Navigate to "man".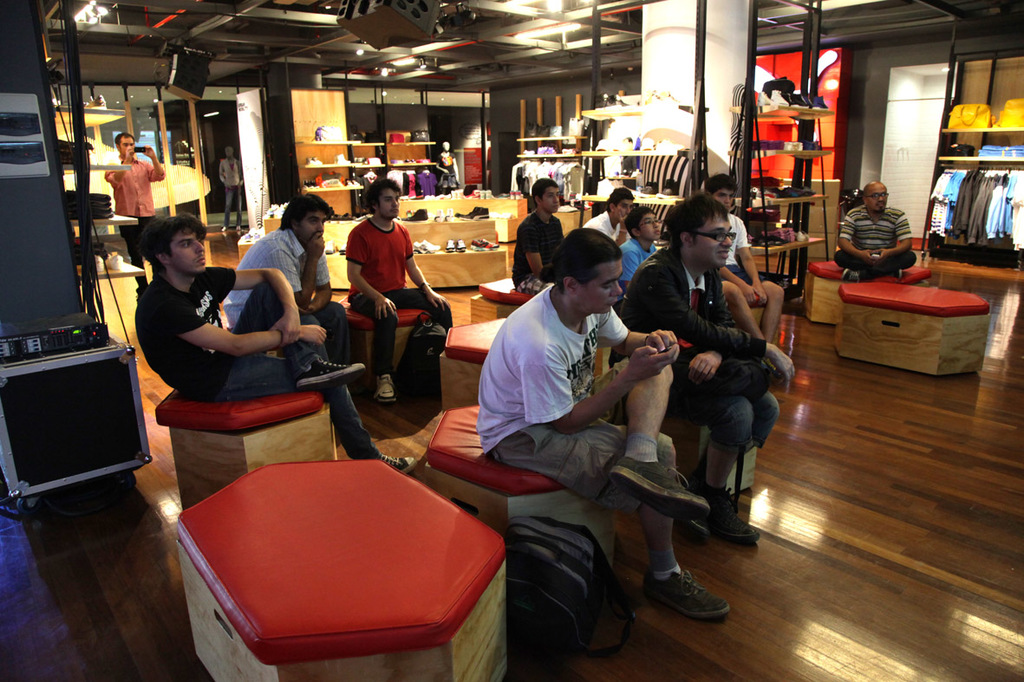
Navigation target: bbox(476, 222, 736, 624).
